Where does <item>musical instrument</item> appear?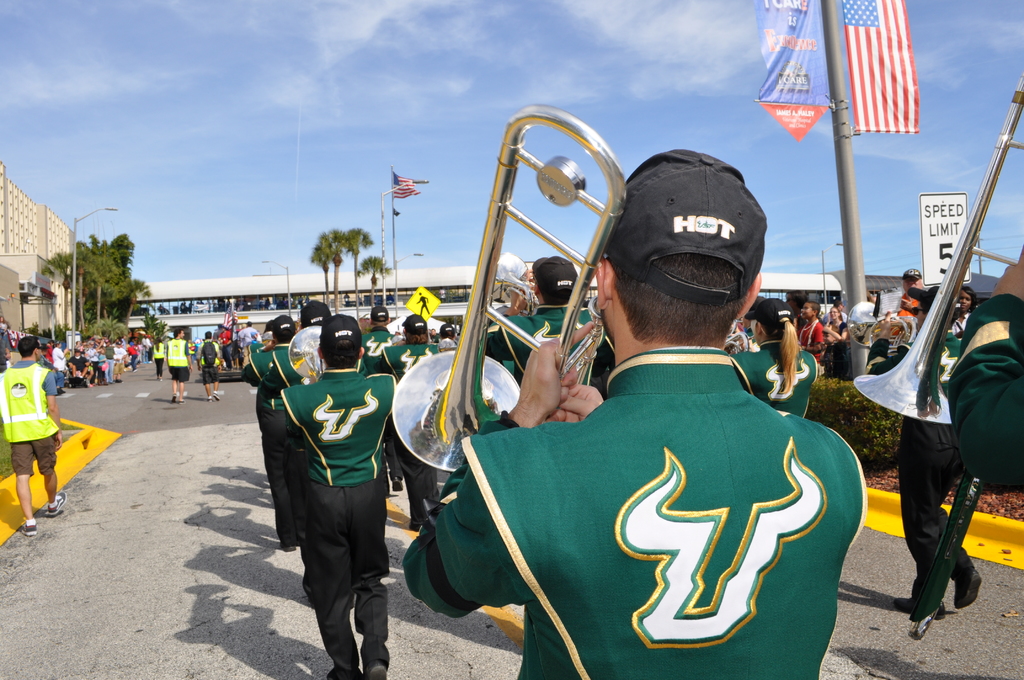
Appears at l=408, t=147, r=720, b=578.
